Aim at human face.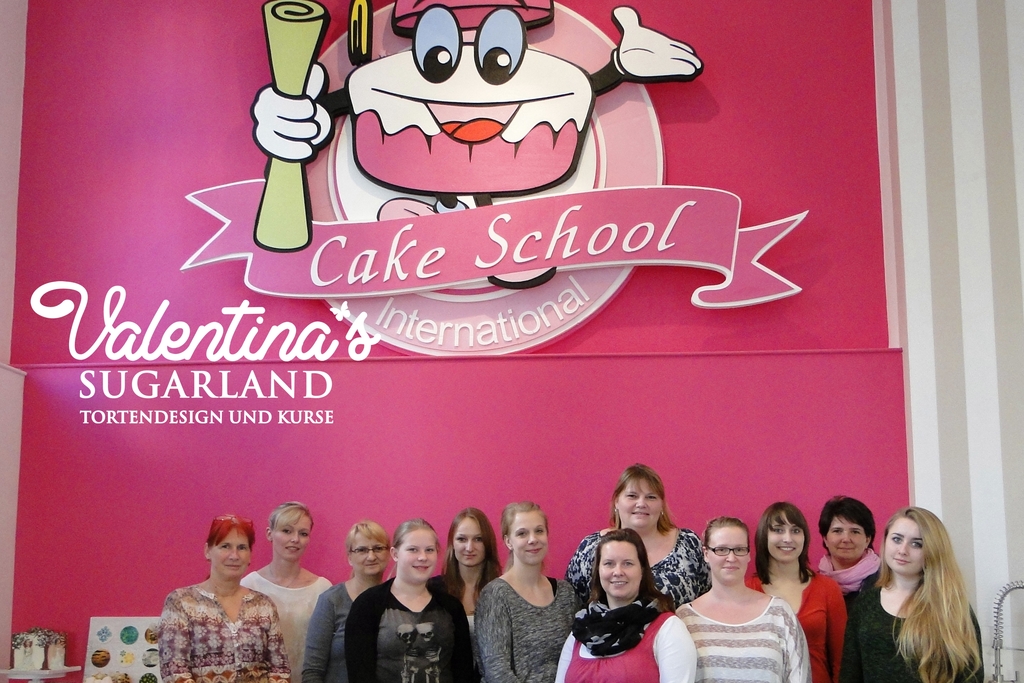
Aimed at bbox=(881, 514, 923, 572).
